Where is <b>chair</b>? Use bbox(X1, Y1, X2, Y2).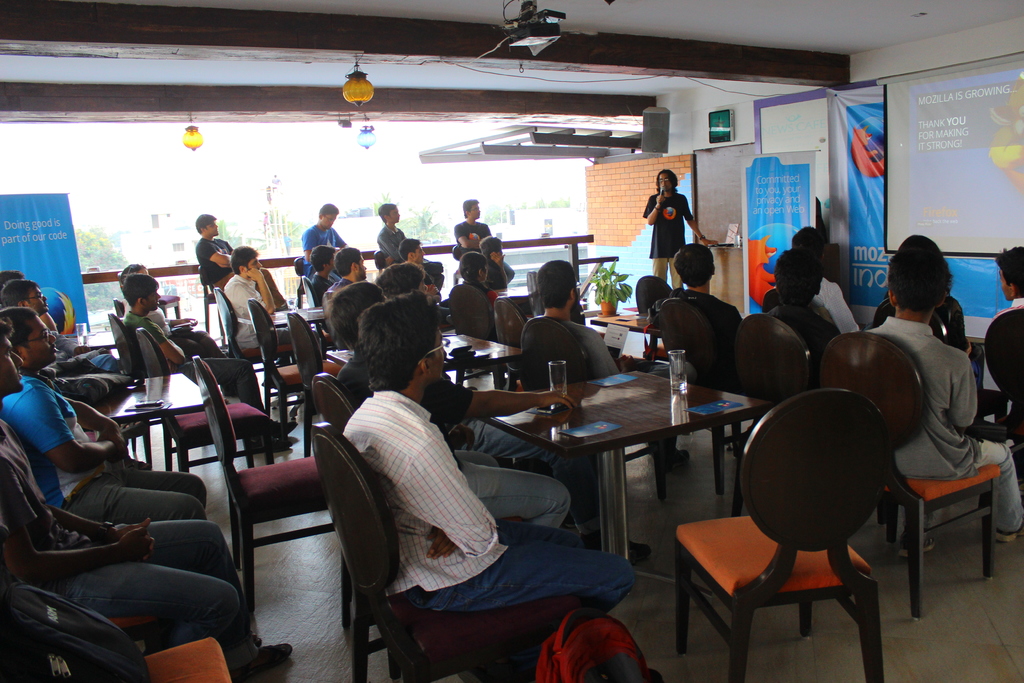
bbox(0, 518, 178, 650).
